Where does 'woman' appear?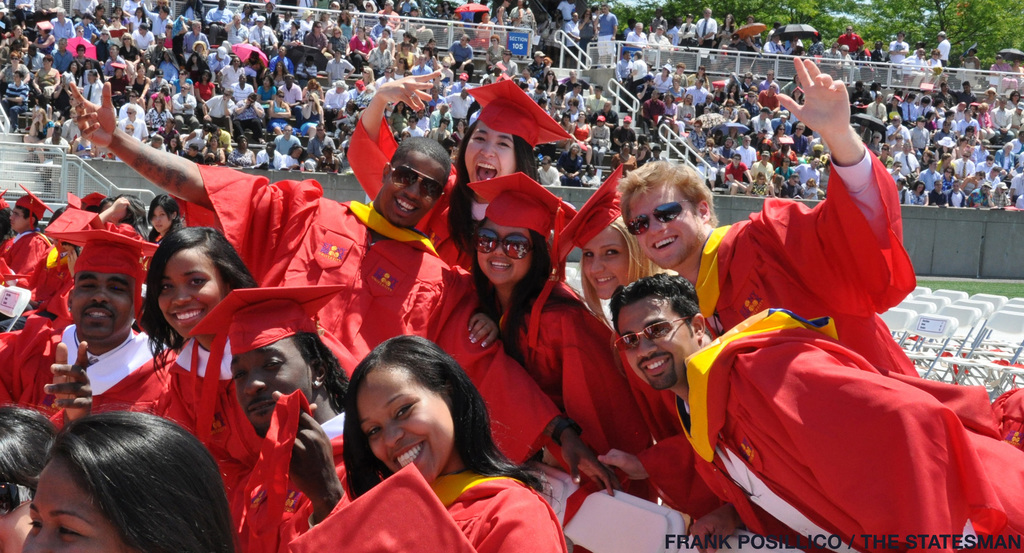
Appears at [964,48,982,76].
